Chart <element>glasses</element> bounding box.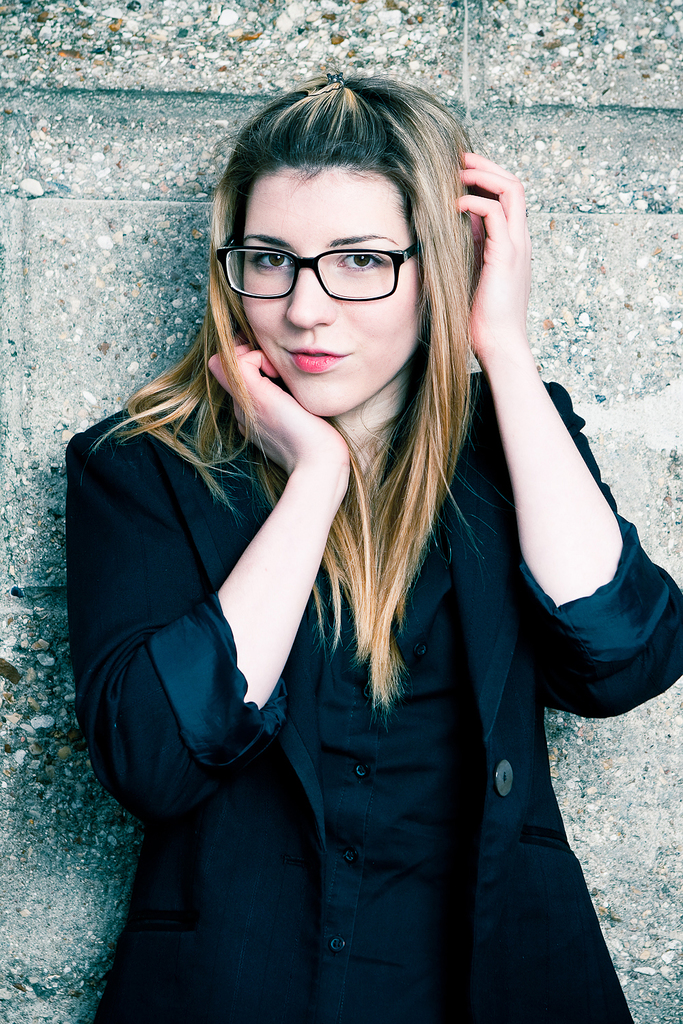
Charted: 212:226:421:313.
